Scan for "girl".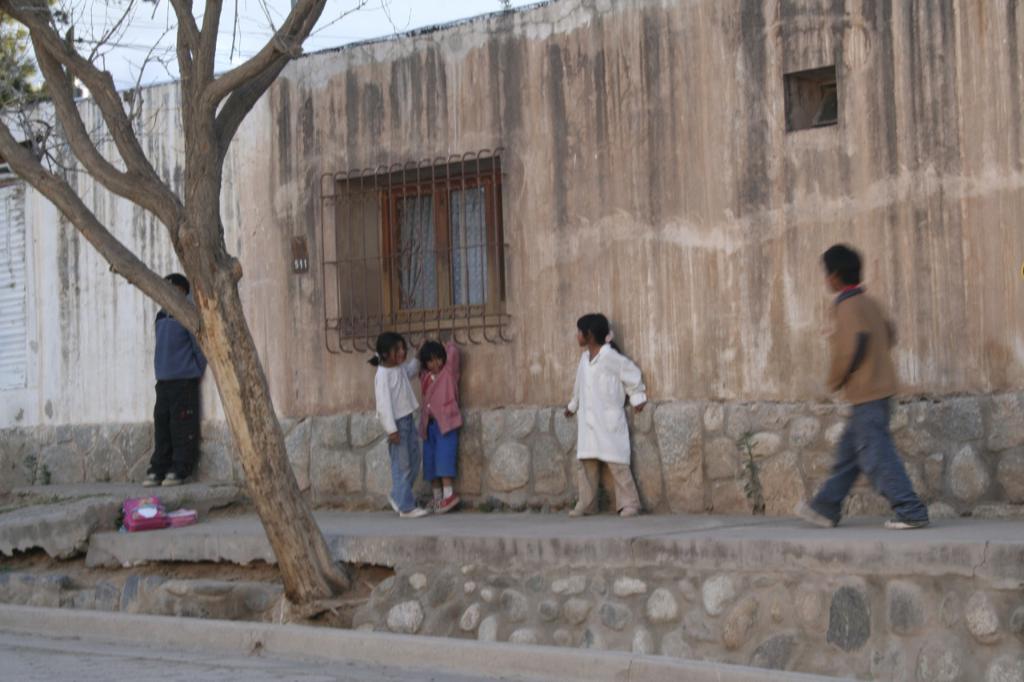
Scan result: (567,317,649,516).
